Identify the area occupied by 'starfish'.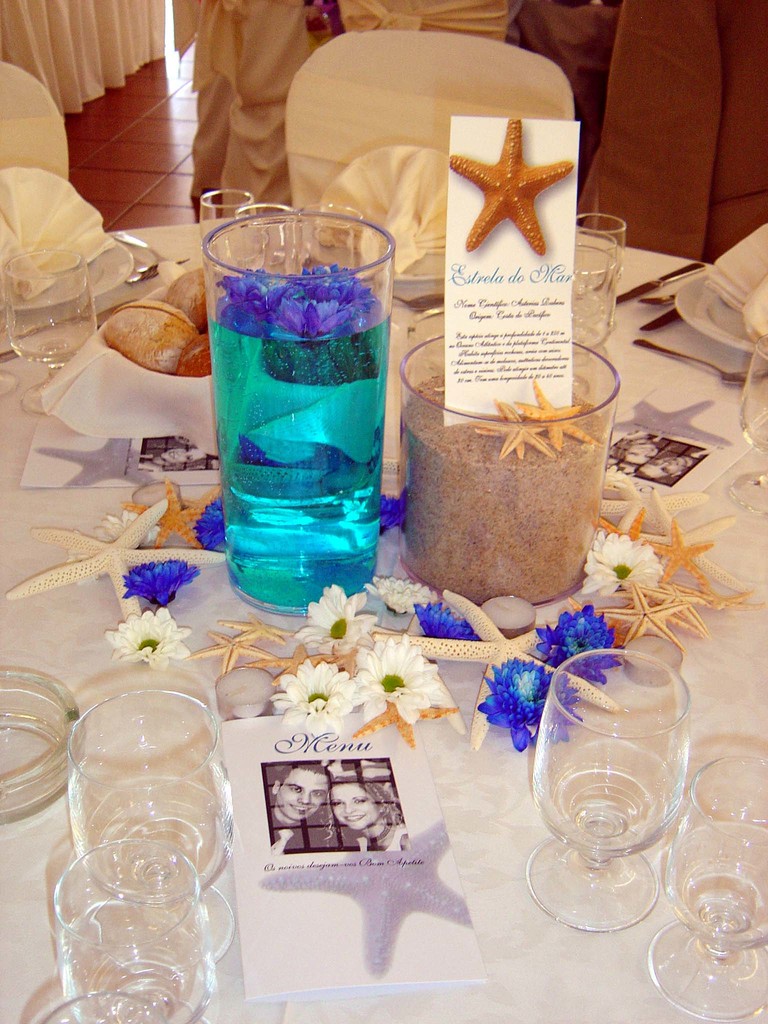
Area: (707,575,761,608).
